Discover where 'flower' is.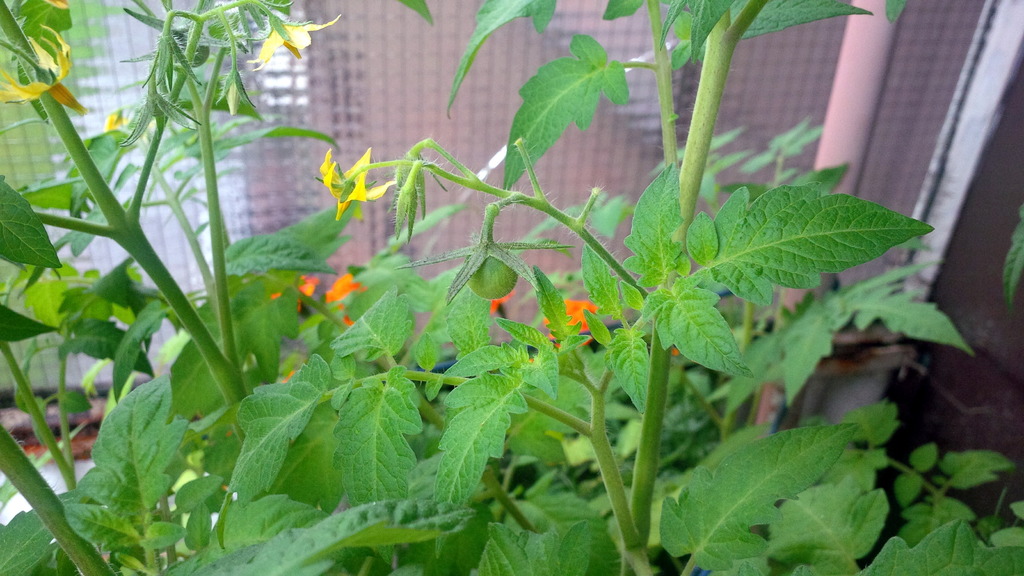
Discovered at 0, 21, 86, 114.
